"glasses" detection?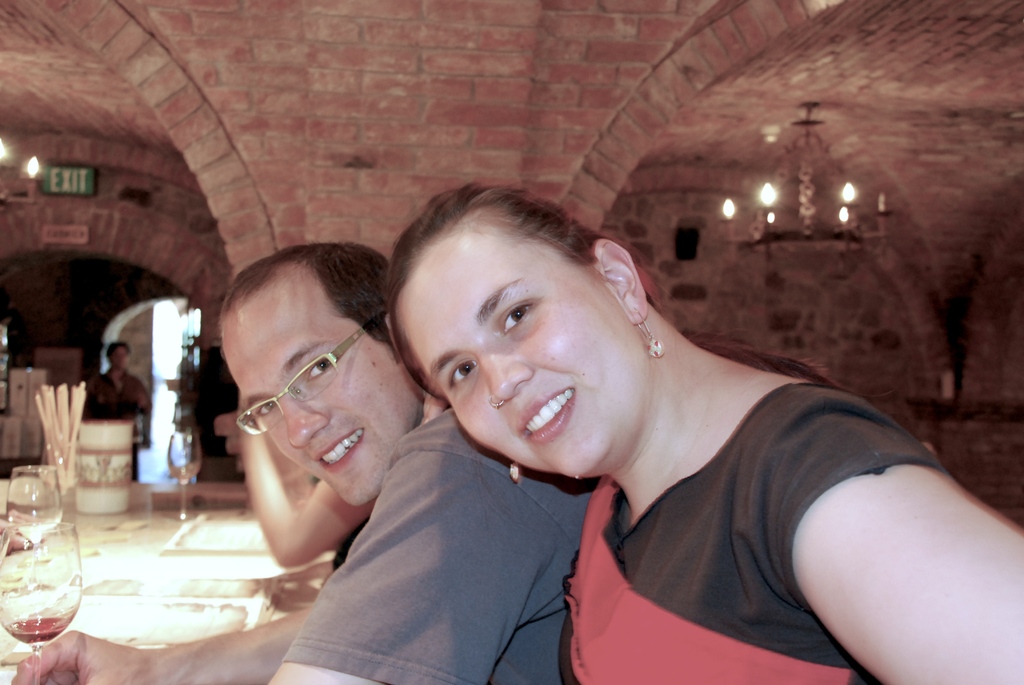
(x1=234, y1=327, x2=370, y2=434)
